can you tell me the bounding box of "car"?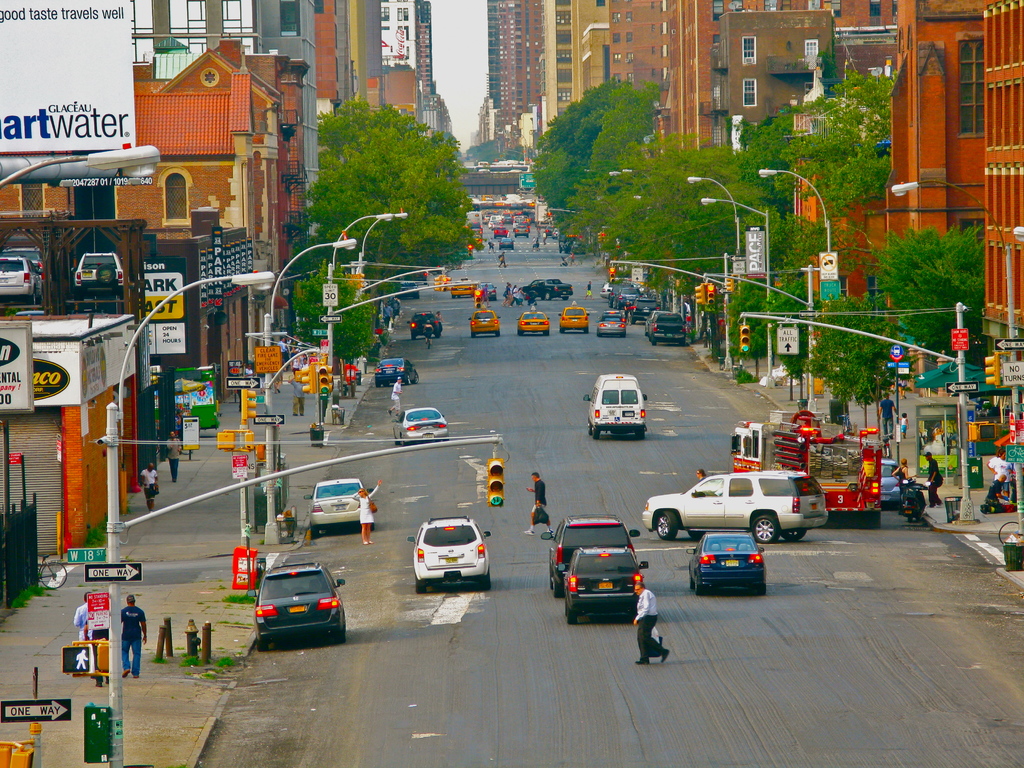
386 399 456 451.
